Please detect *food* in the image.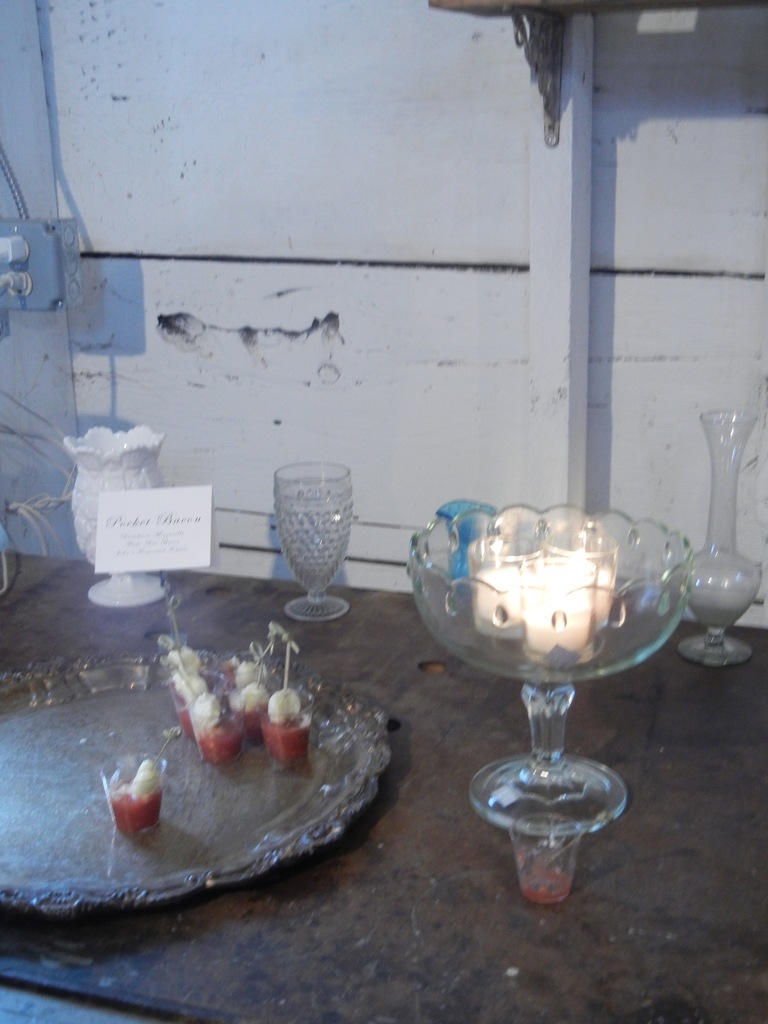
[100,755,164,833].
